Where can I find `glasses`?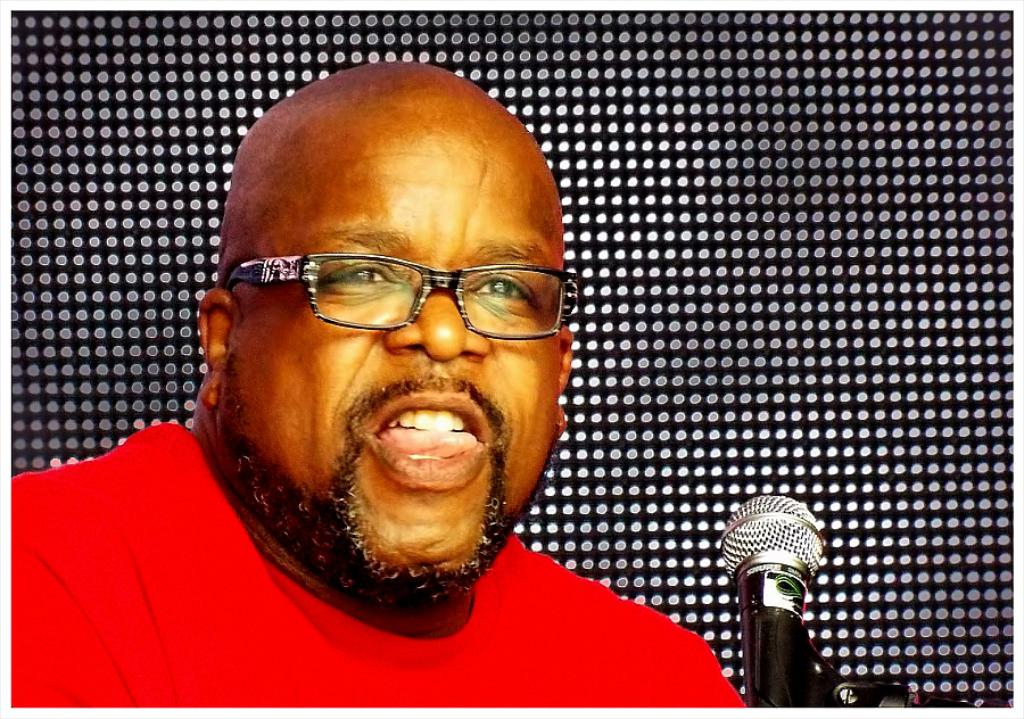
You can find it at <region>221, 237, 561, 339</region>.
